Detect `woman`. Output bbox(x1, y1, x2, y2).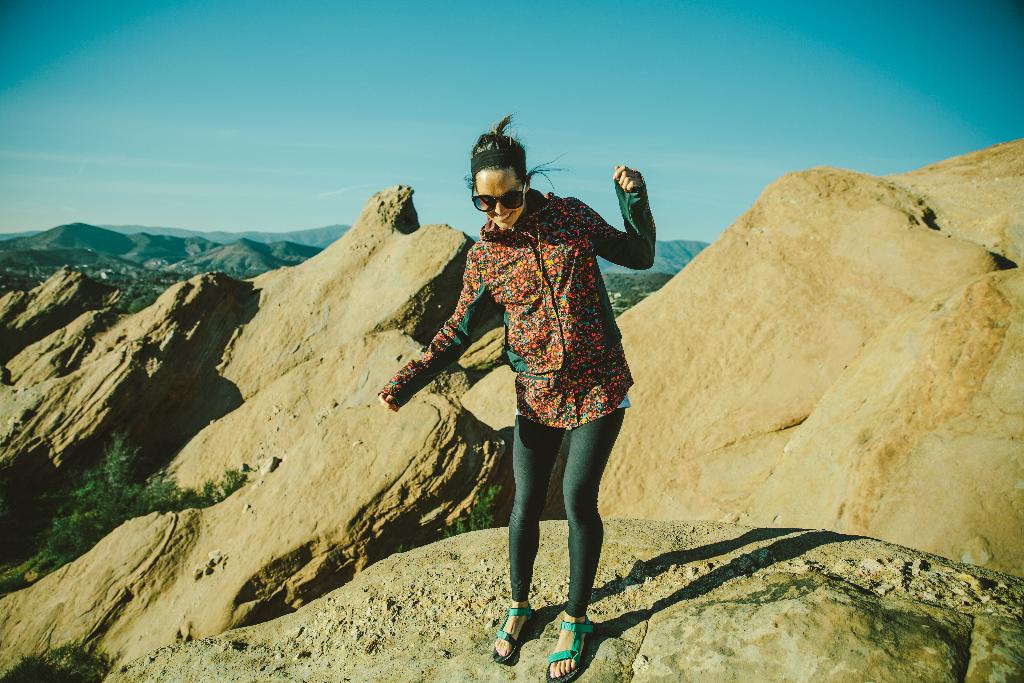
bbox(360, 114, 648, 682).
